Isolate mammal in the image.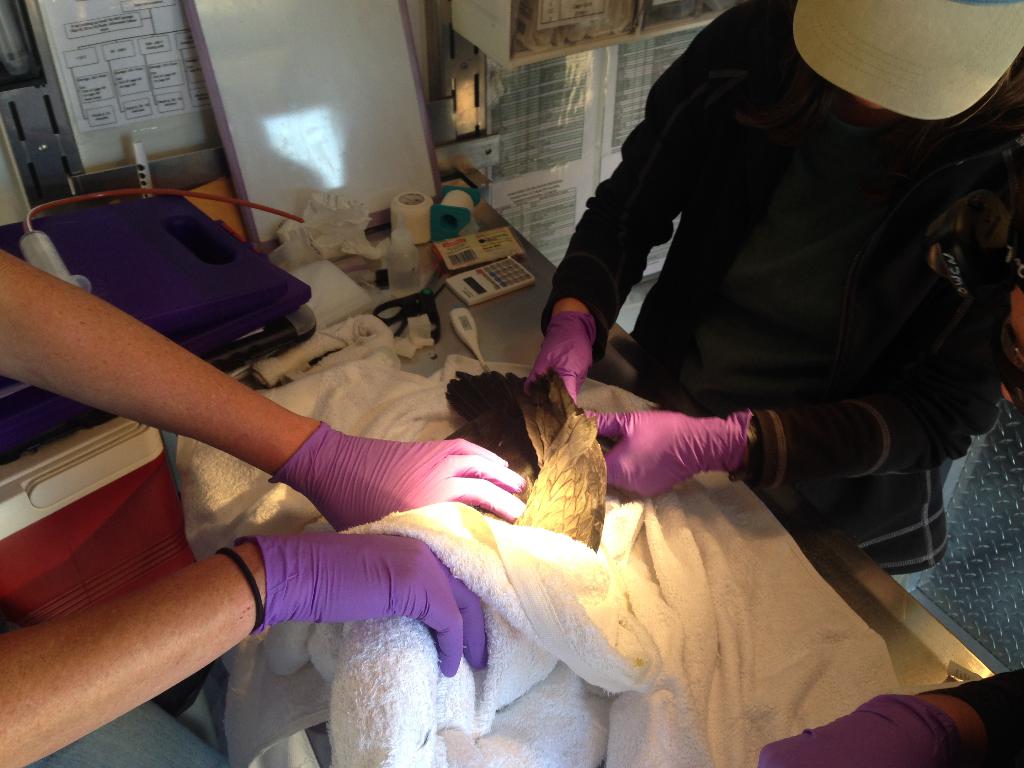
Isolated region: left=0, top=247, right=529, bottom=767.
